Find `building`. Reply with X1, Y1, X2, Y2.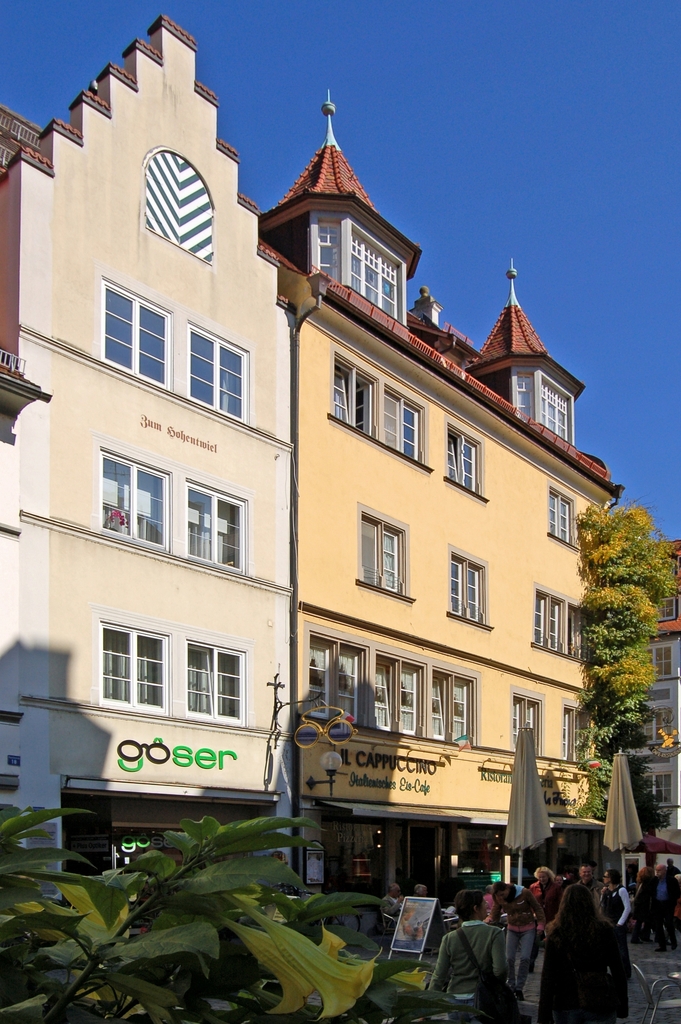
2, 10, 625, 911.
